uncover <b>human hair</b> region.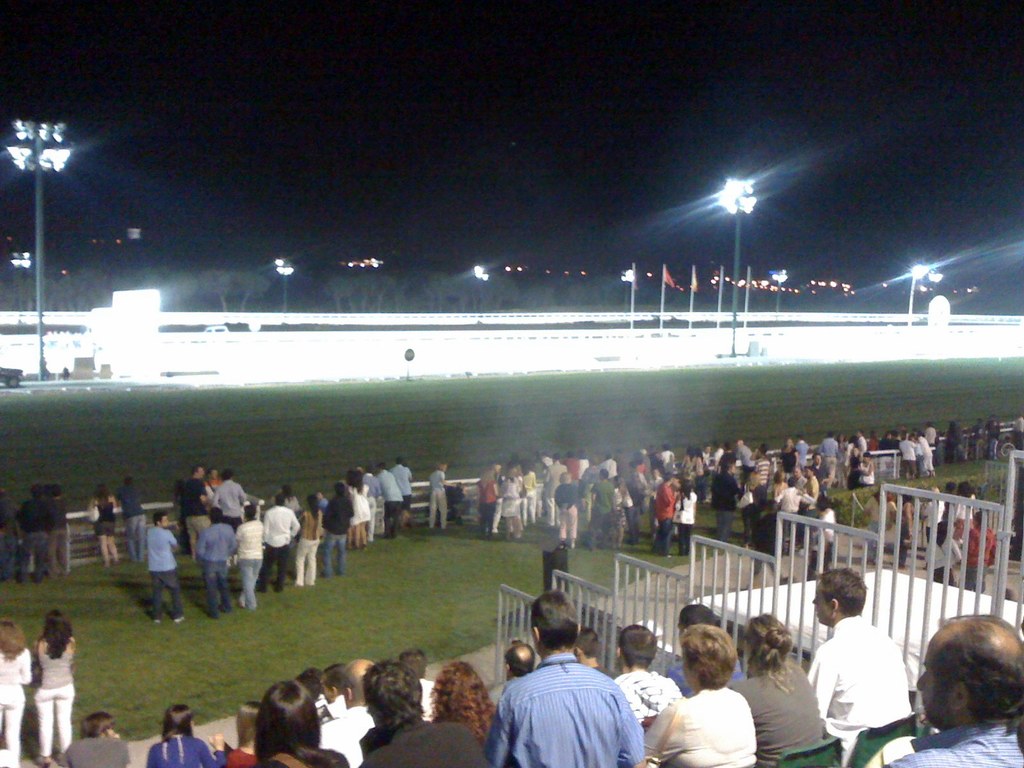
Uncovered: 529 589 580 651.
